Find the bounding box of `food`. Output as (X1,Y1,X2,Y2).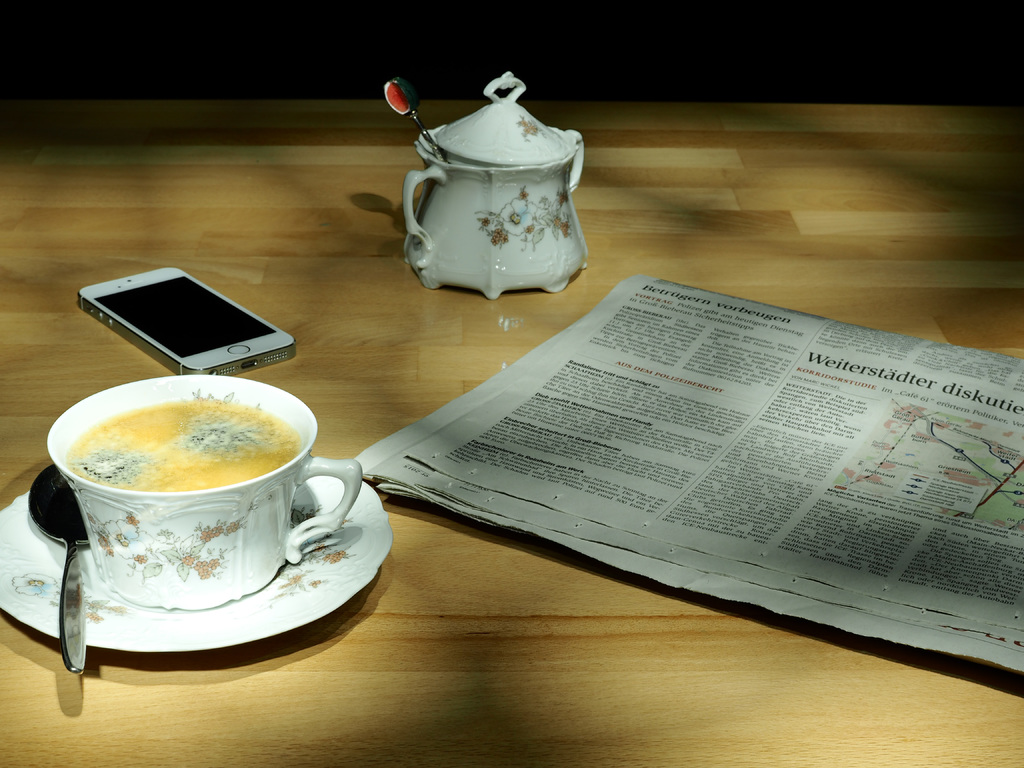
(70,403,296,491).
